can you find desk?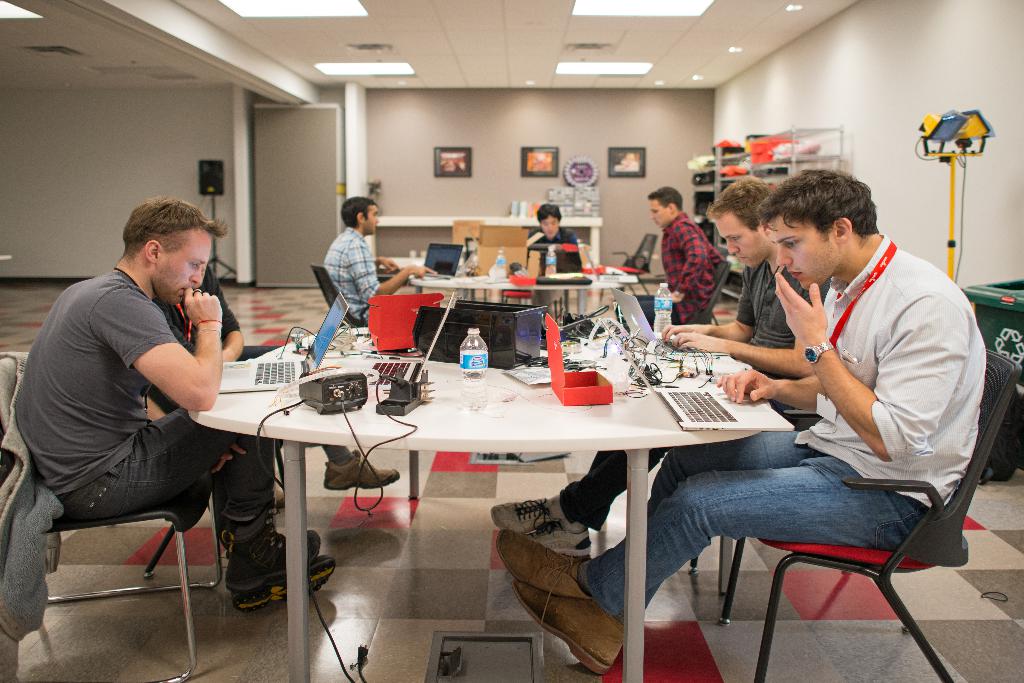
Yes, bounding box: bbox(186, 328, 769, 682).
